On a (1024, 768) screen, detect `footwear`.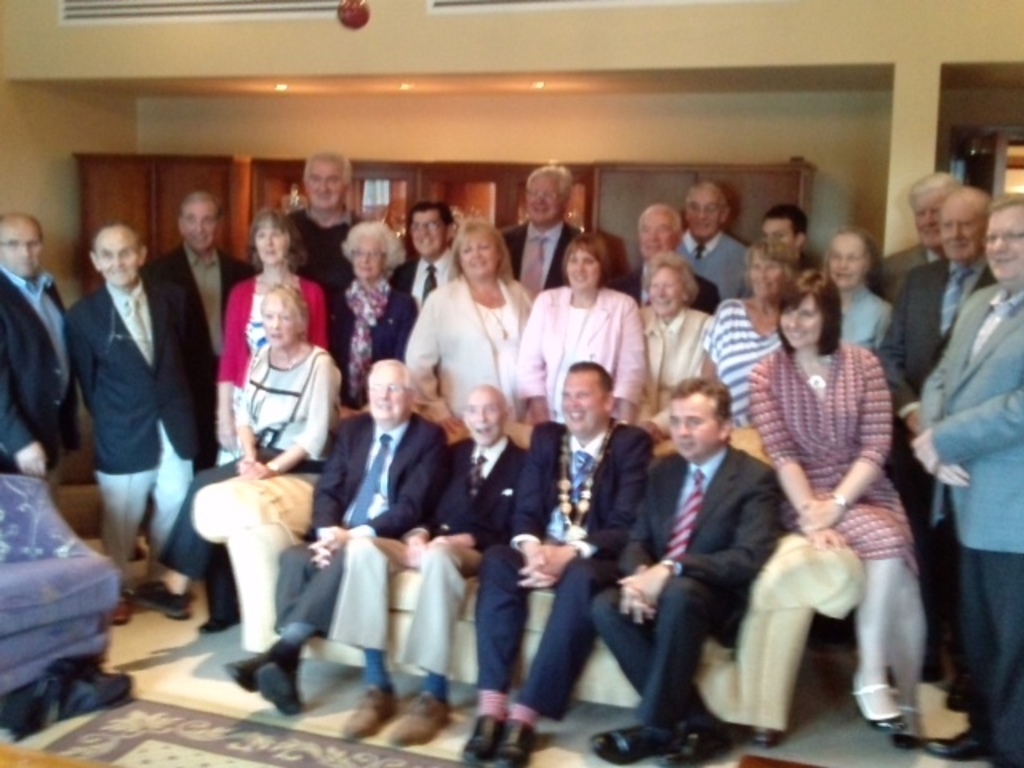
(x1=592, y1=722, x2=670, y2=765).
